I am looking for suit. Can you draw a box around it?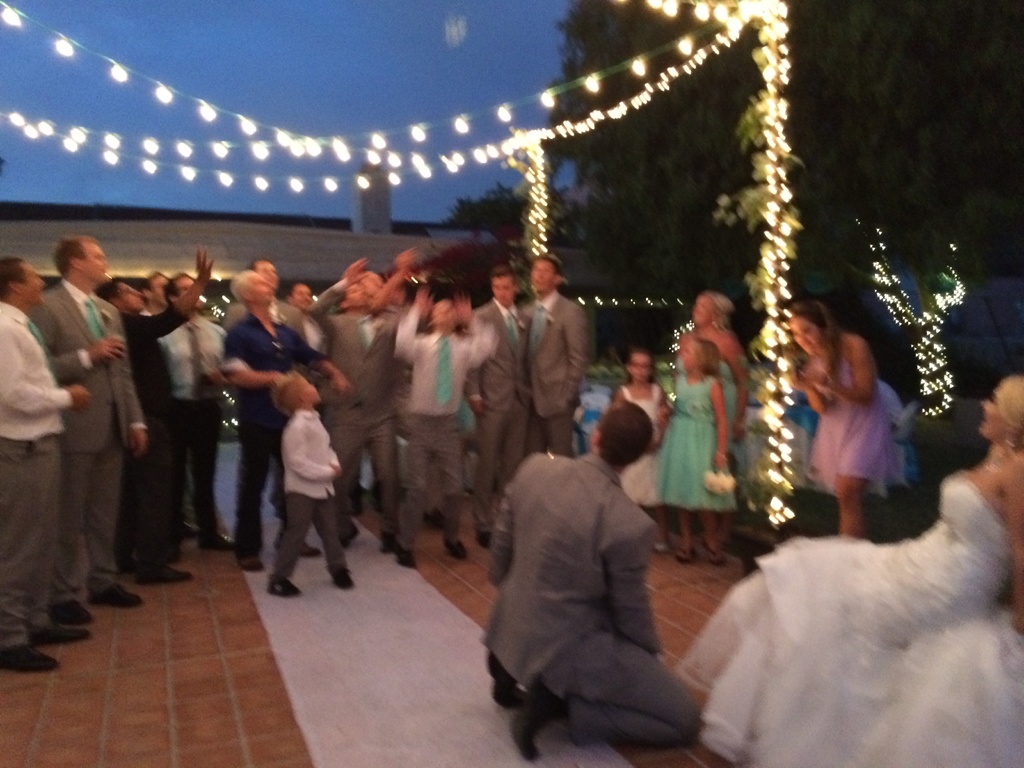
Sure, the bounding box is bbox(28, 281, 144, 602).
